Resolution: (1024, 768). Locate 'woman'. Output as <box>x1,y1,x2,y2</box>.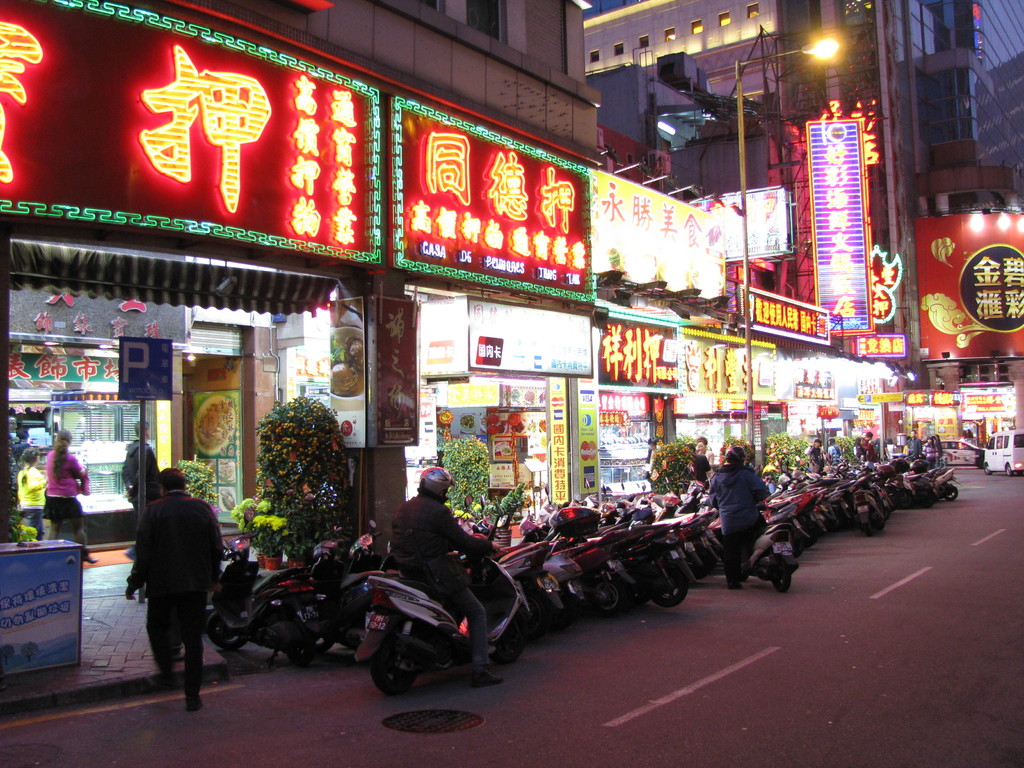
<box>46,428,99,566</box>.
